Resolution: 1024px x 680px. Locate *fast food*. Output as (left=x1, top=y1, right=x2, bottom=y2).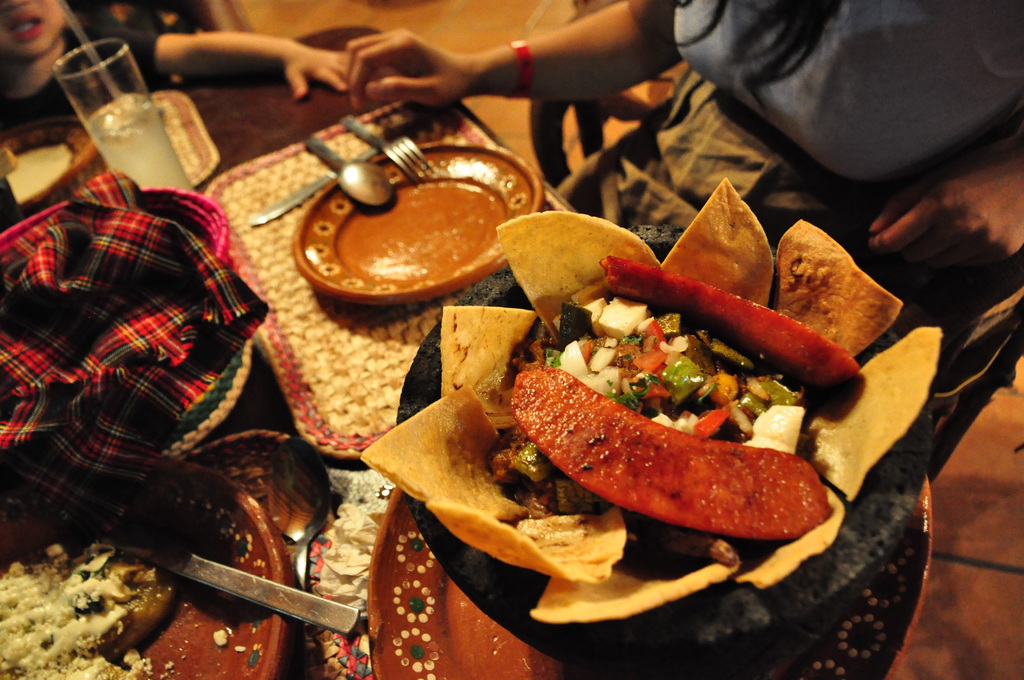
(left=421, top=184, right=893, bottom=662).
